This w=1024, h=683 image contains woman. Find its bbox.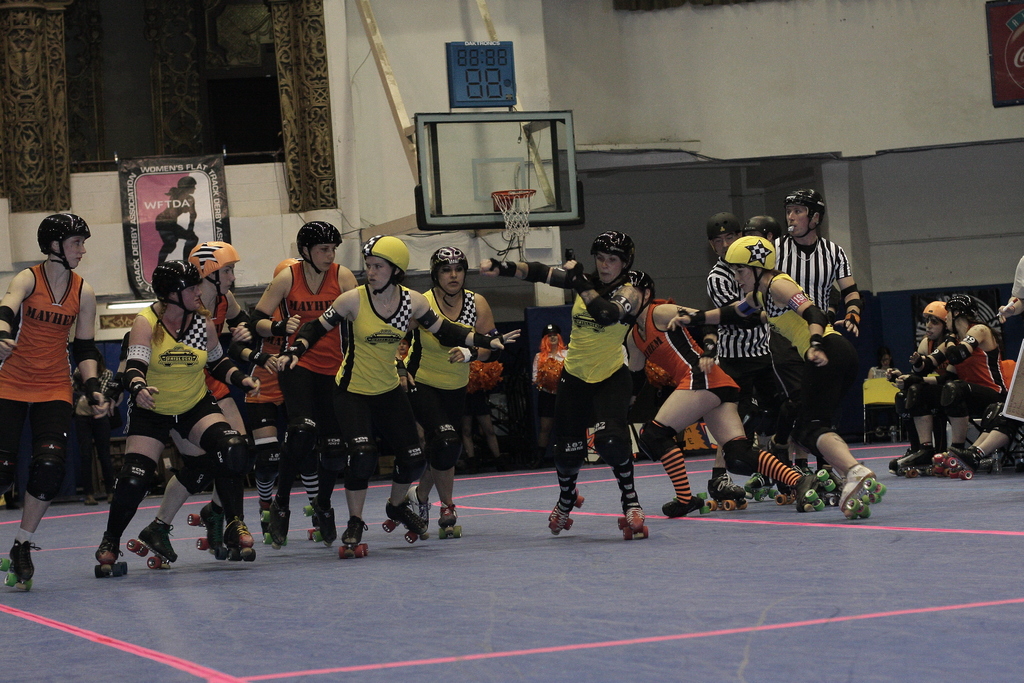
<bbox>527, 317, 575, 463</bbox>.
